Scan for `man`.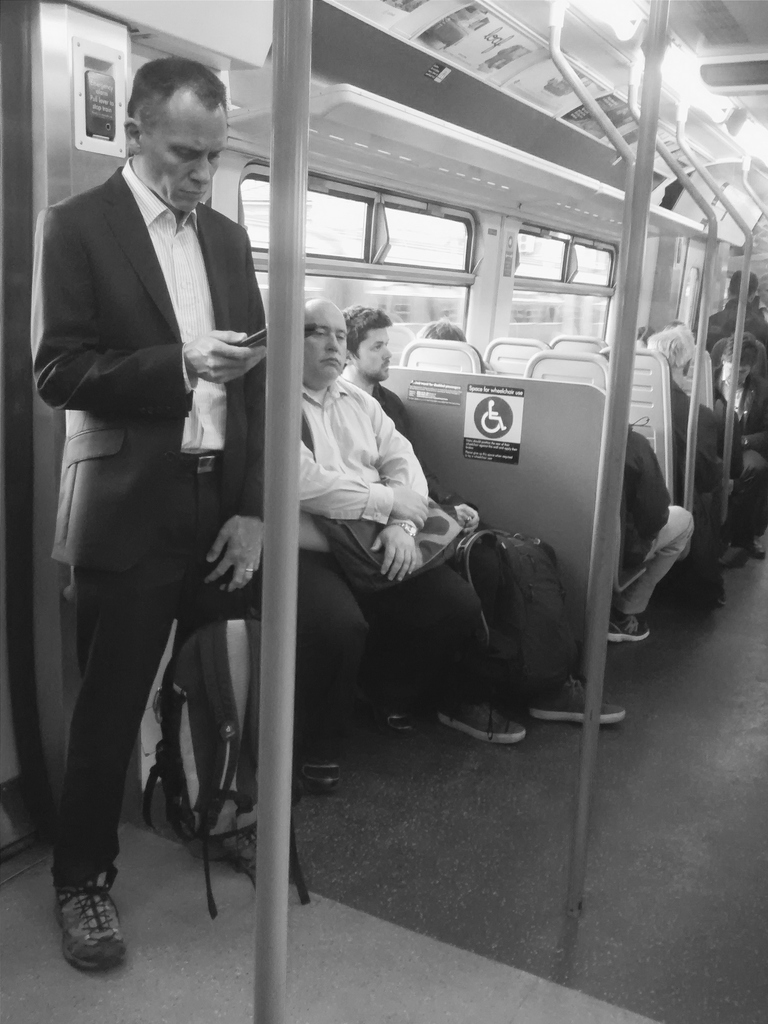
Scan result: bbox(613, 411, 701, 643).
